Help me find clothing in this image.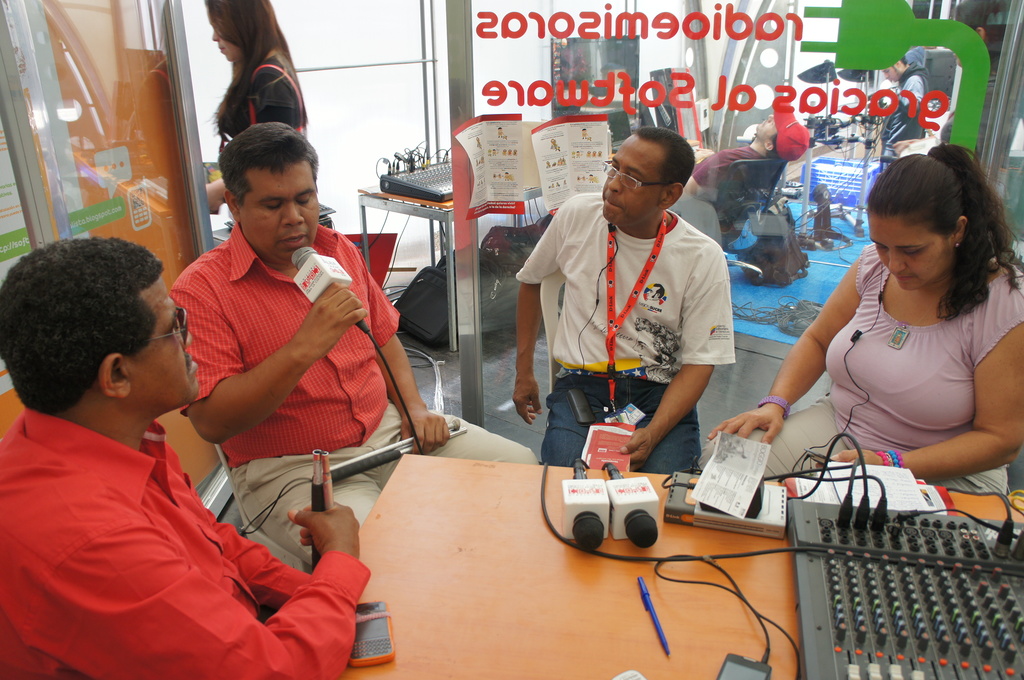
Found it: crop(166, 225, 536, 570).
